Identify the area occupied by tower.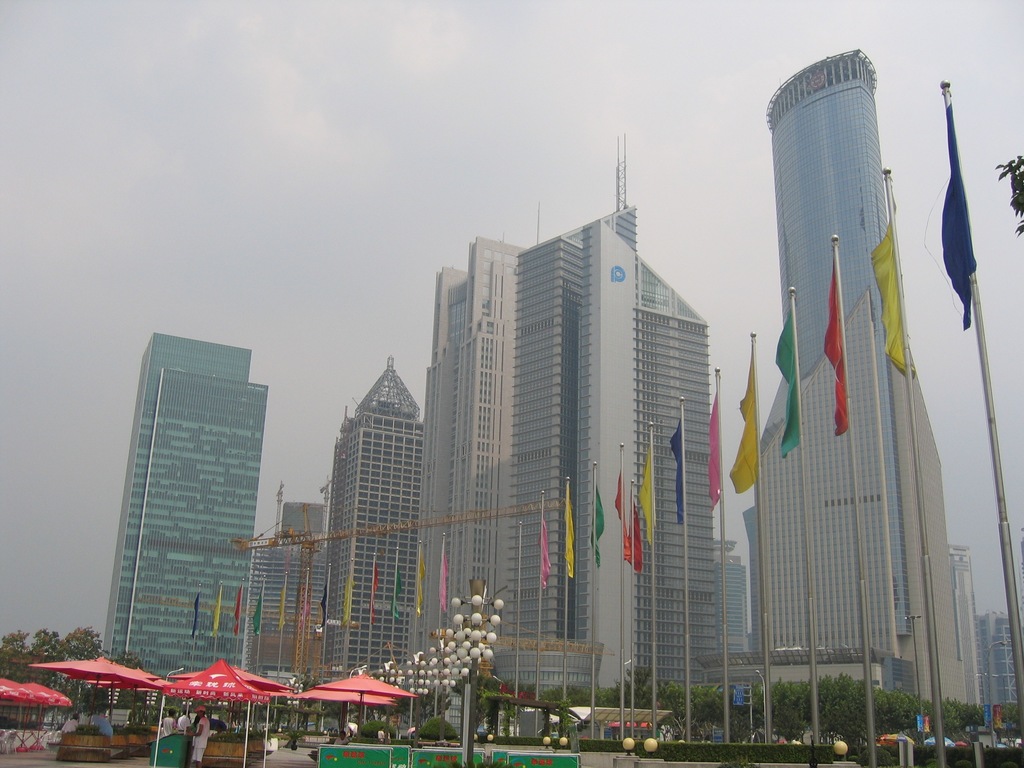
Area: {"left": 410, "top": 237, "right": 534, "bottom": 688}.
